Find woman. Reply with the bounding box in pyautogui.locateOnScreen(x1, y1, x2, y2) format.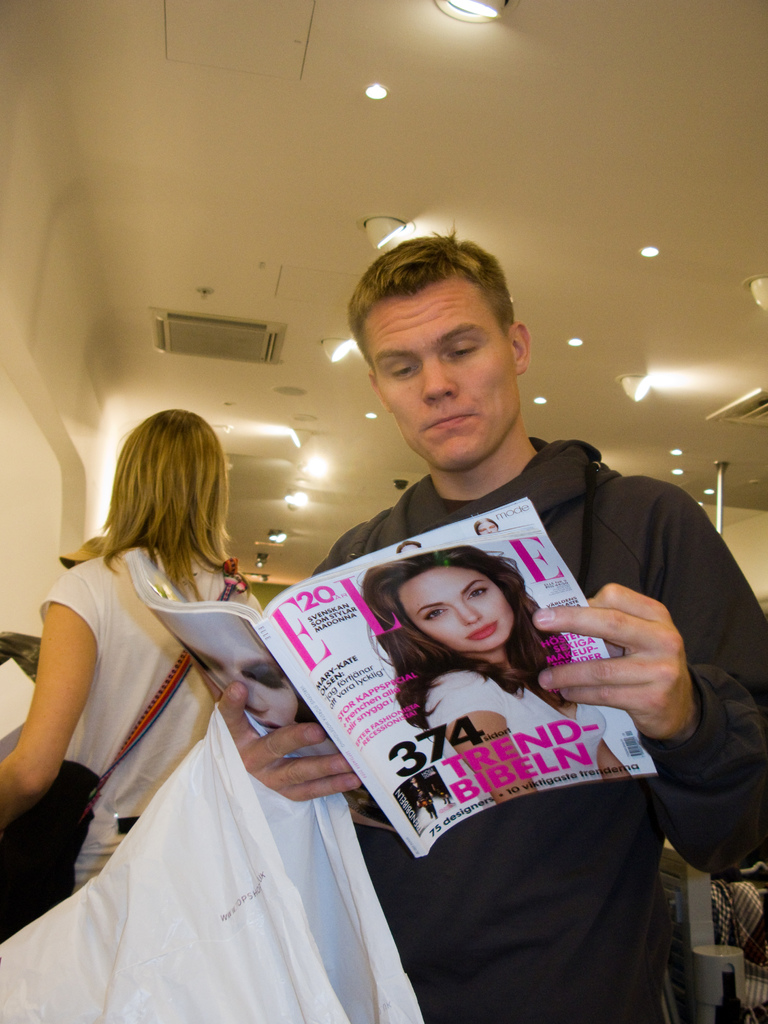
pyautogui.locateOnScreen(357, 541, 652, 808).
